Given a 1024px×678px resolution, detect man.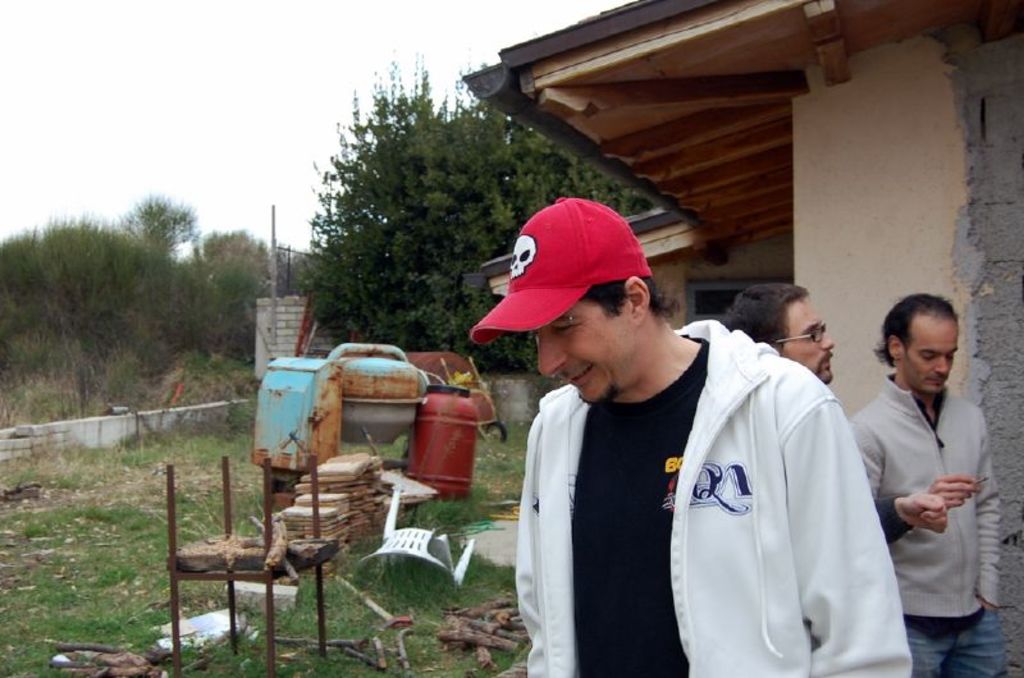
726 279 840 395.
